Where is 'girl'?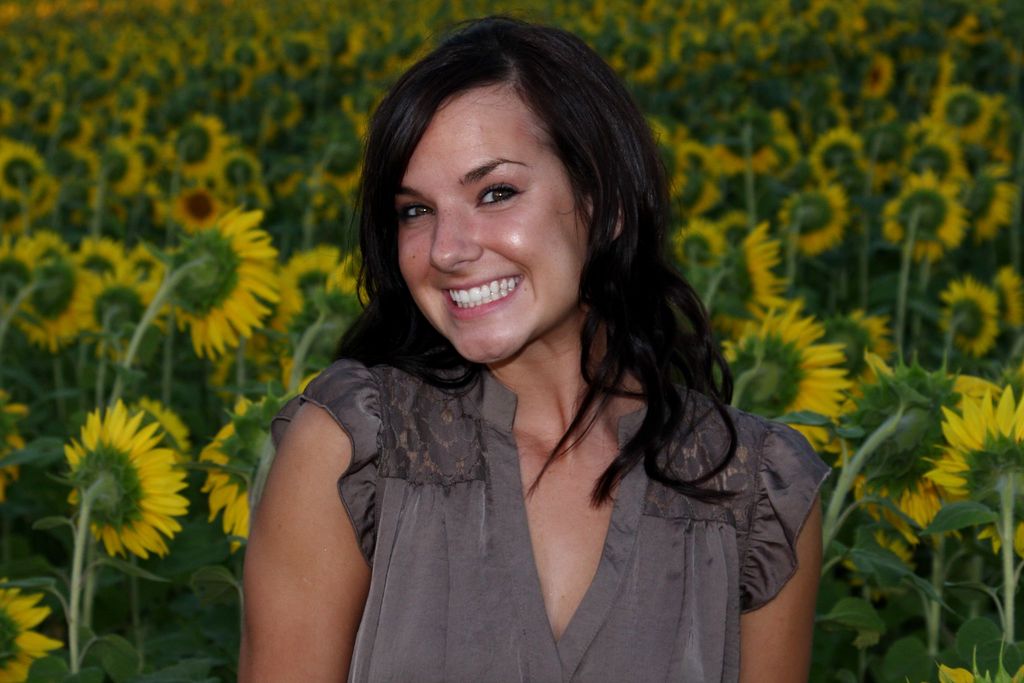
[242, 16, 832, 682].
